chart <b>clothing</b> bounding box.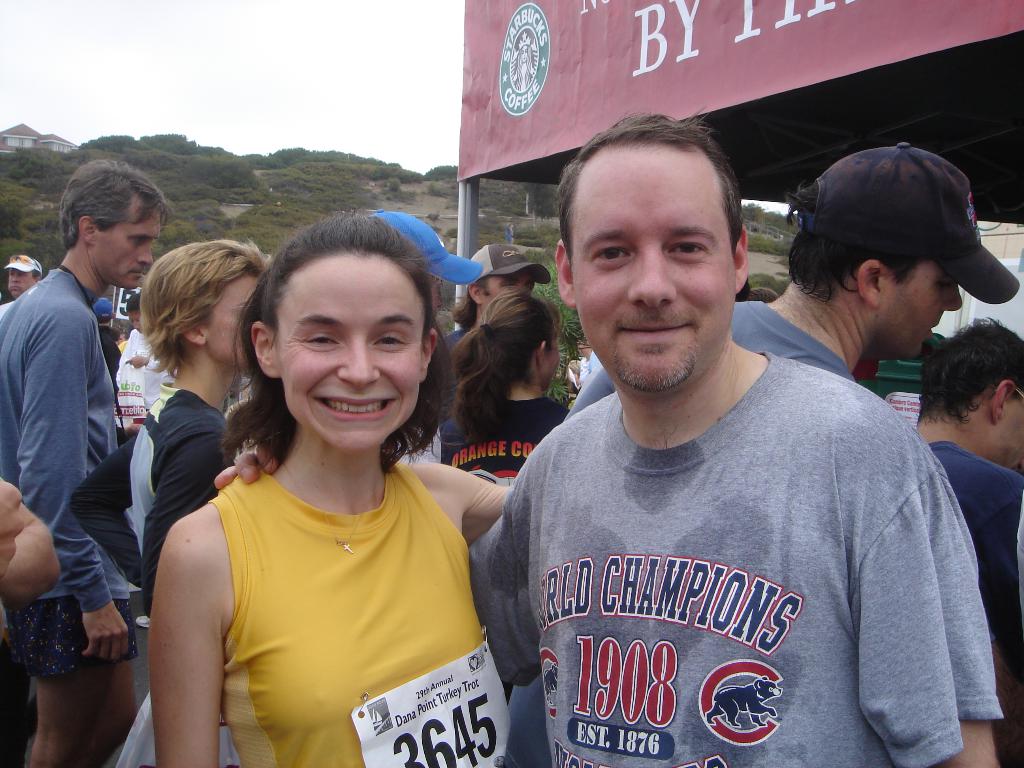
Charted: bbox=(222, 466, 514, 765).
